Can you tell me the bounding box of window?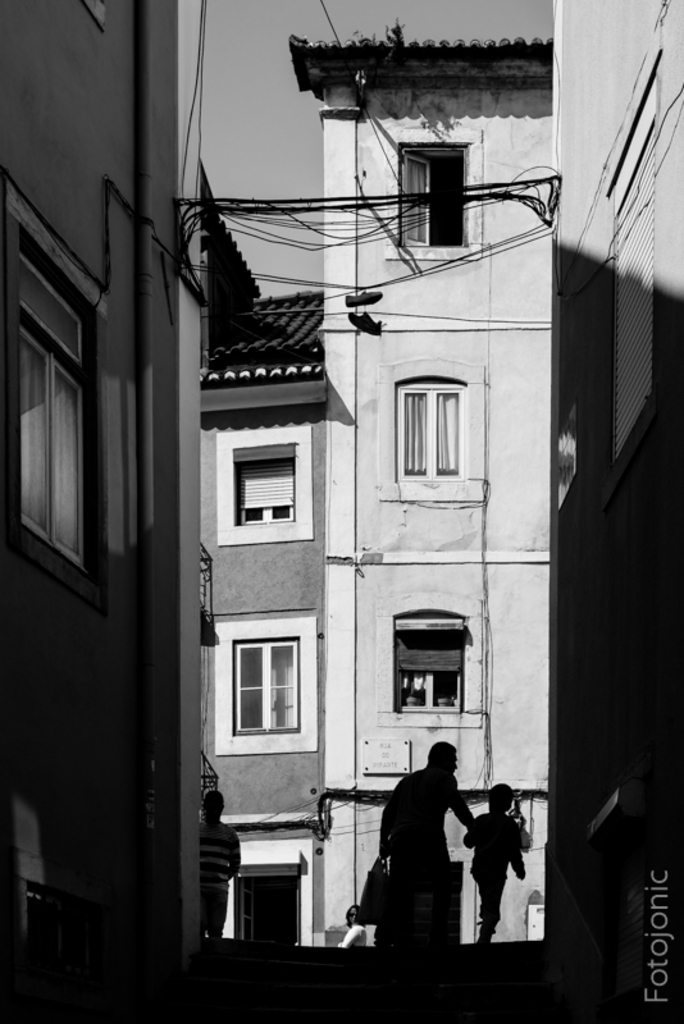
rect(225, 858, 305, 951).
